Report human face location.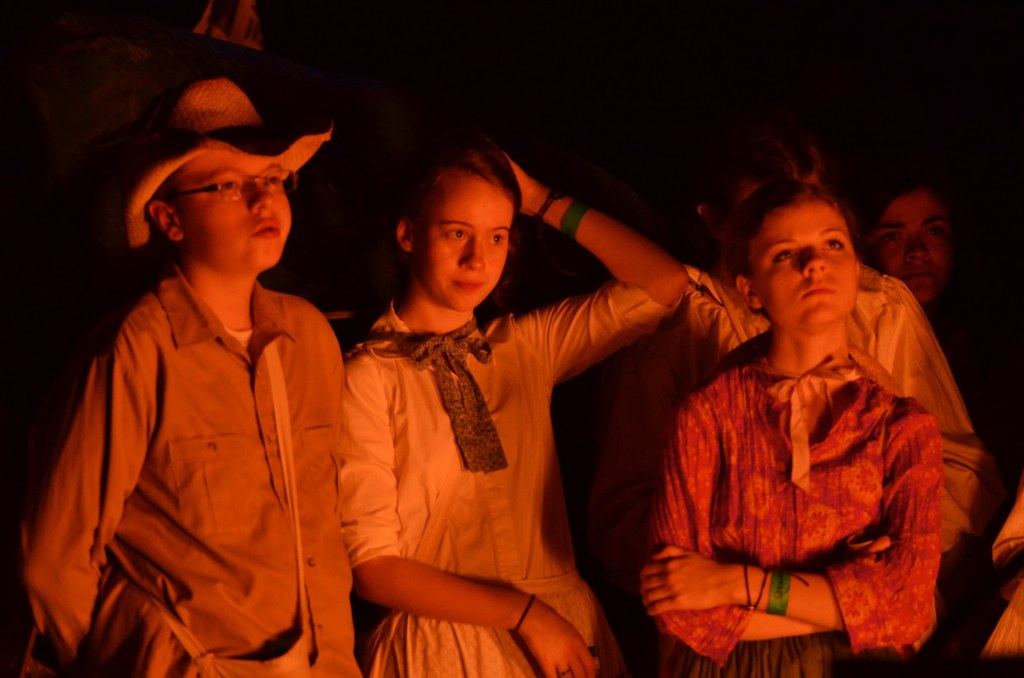
Report: 180,150,290,273.
